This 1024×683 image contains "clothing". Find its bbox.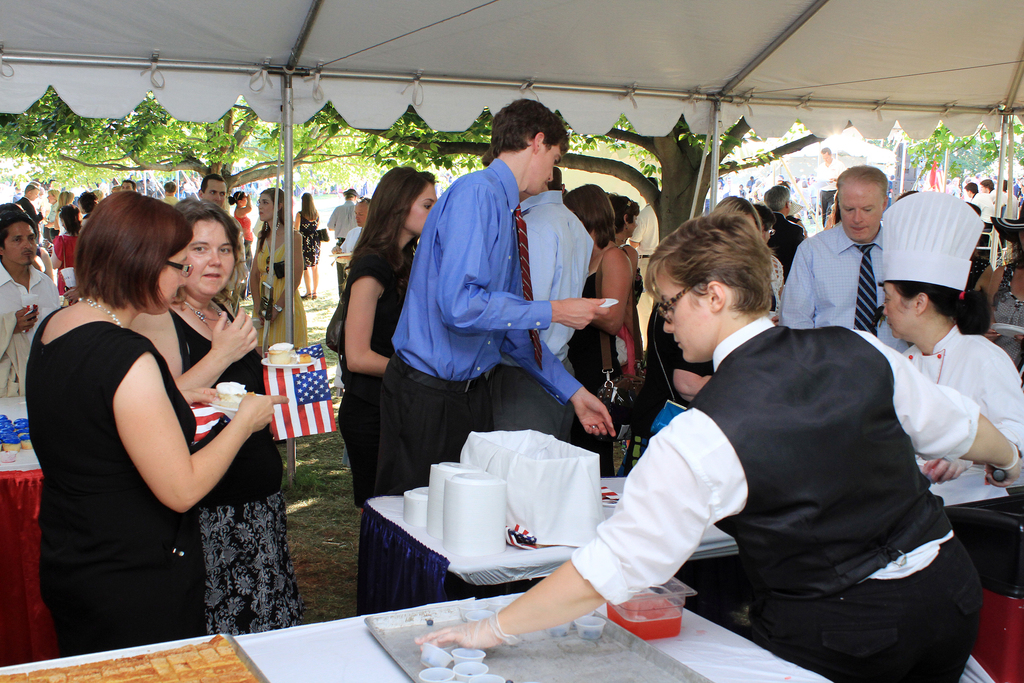
crop(325, 194, 367, 299).
